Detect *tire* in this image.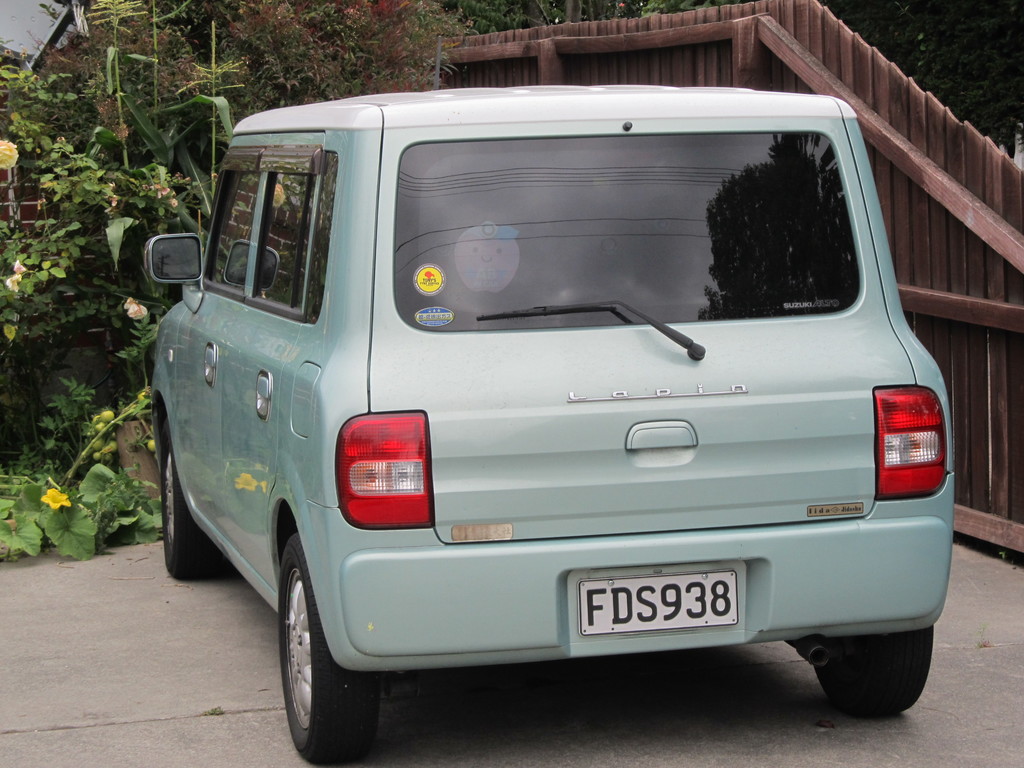
Detection: left=259, top=535, right=376, bottom=755.
